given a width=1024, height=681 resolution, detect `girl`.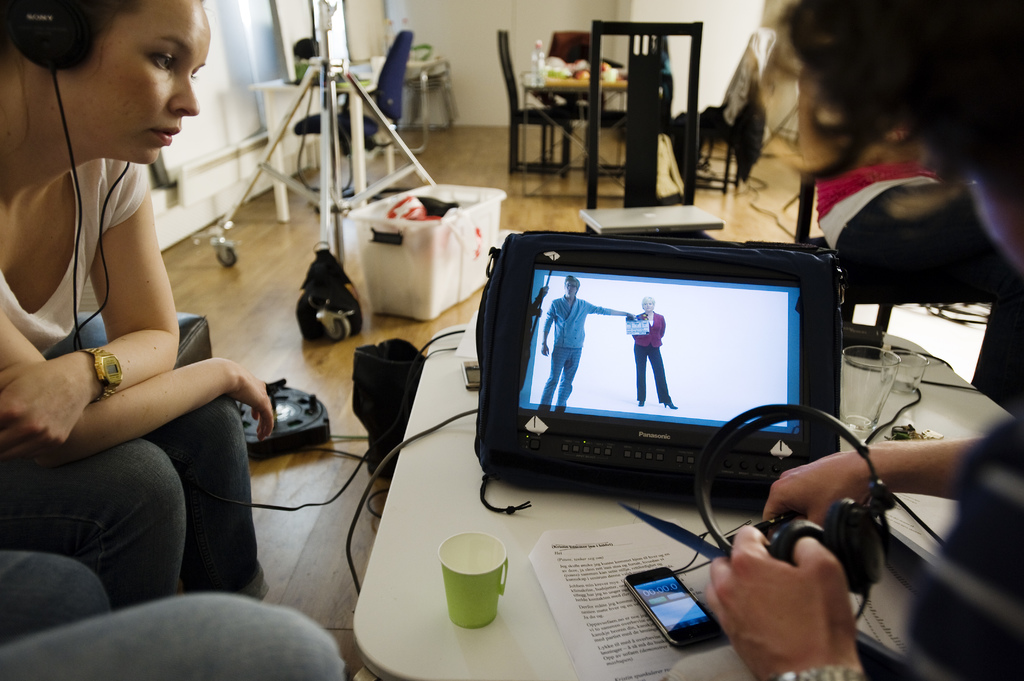
region(792, 0, 1022, 643).
